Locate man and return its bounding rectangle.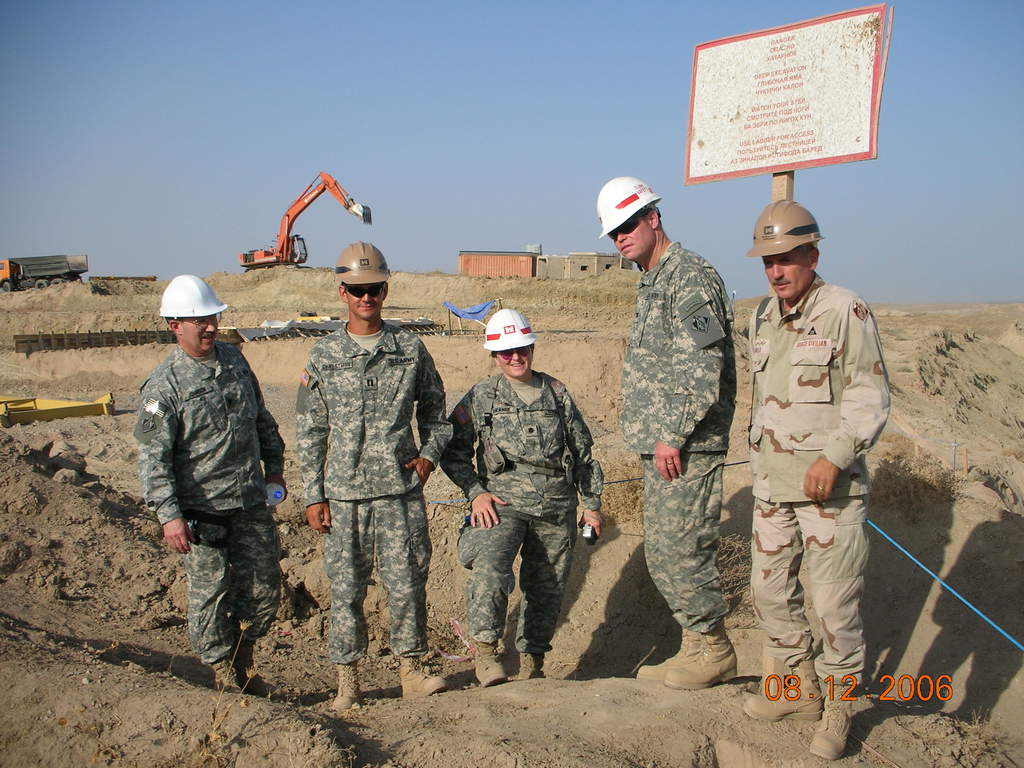
left=593, top=175, right=735, bottom=692.
